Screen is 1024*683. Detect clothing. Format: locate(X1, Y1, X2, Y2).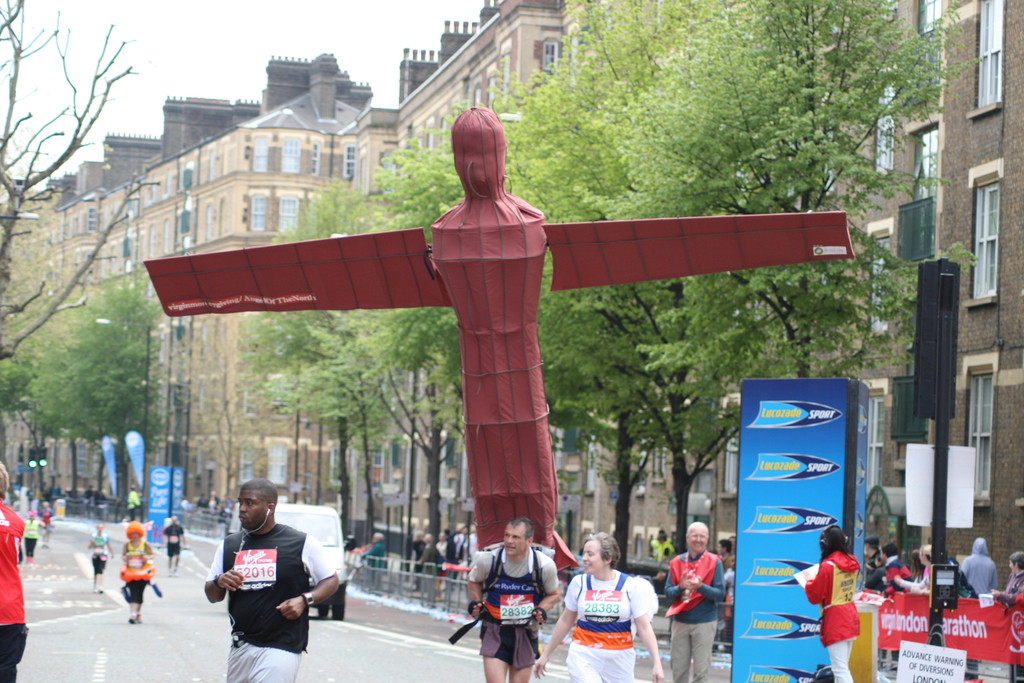
locate(125, 536, 159, 603).
